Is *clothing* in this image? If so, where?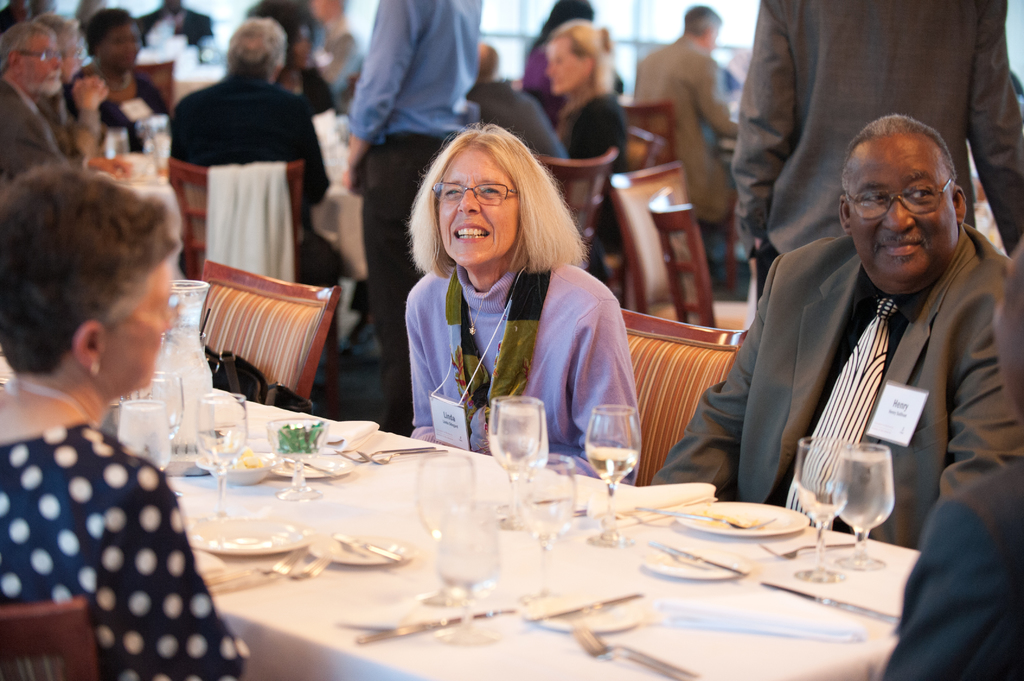
Yes, at <box>559,92,634,278</box>.
